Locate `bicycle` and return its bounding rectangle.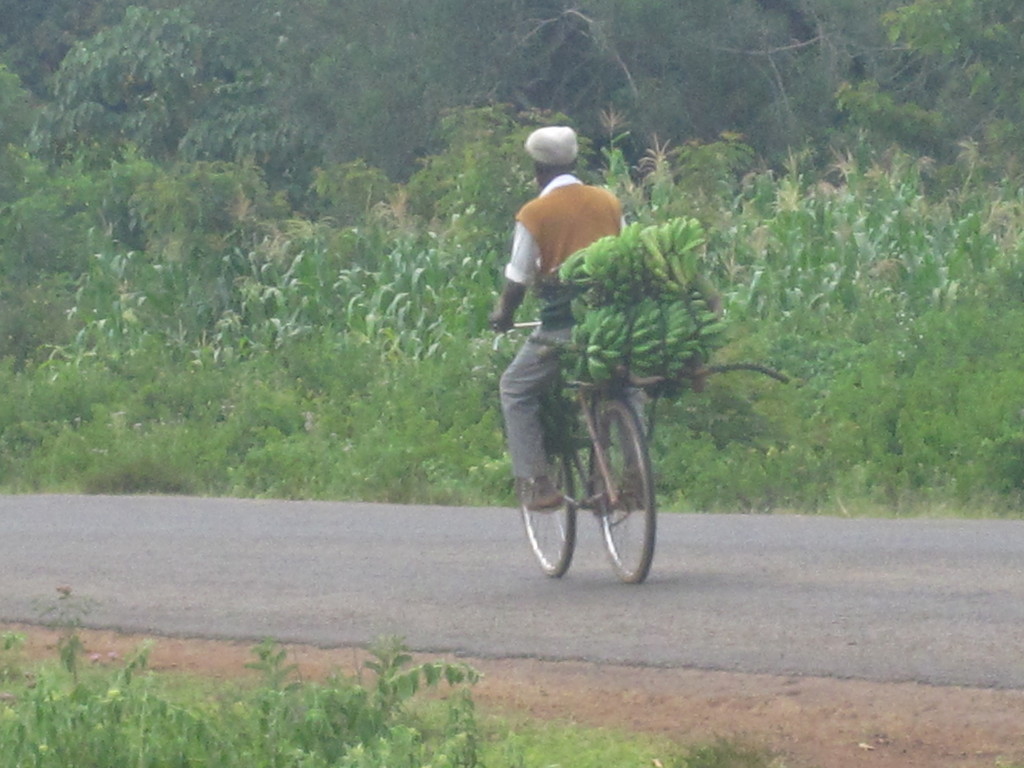
box=[504, 292, 678, 616].
